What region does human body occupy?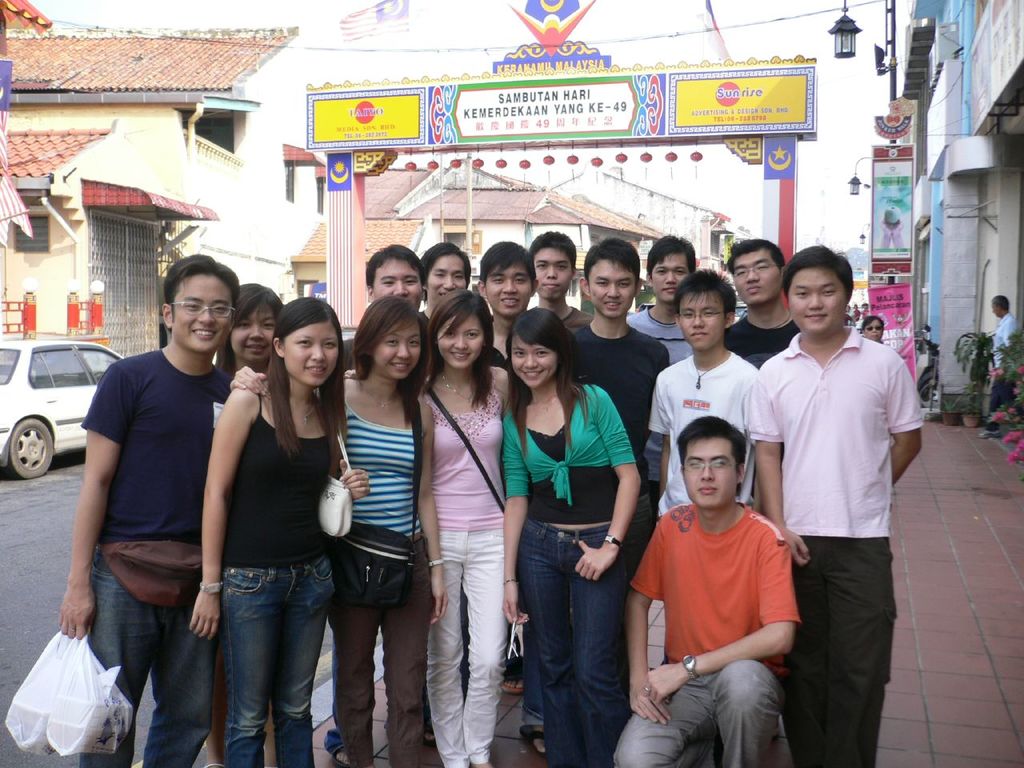
(left=860, top=310, right=882, bottom=334).
